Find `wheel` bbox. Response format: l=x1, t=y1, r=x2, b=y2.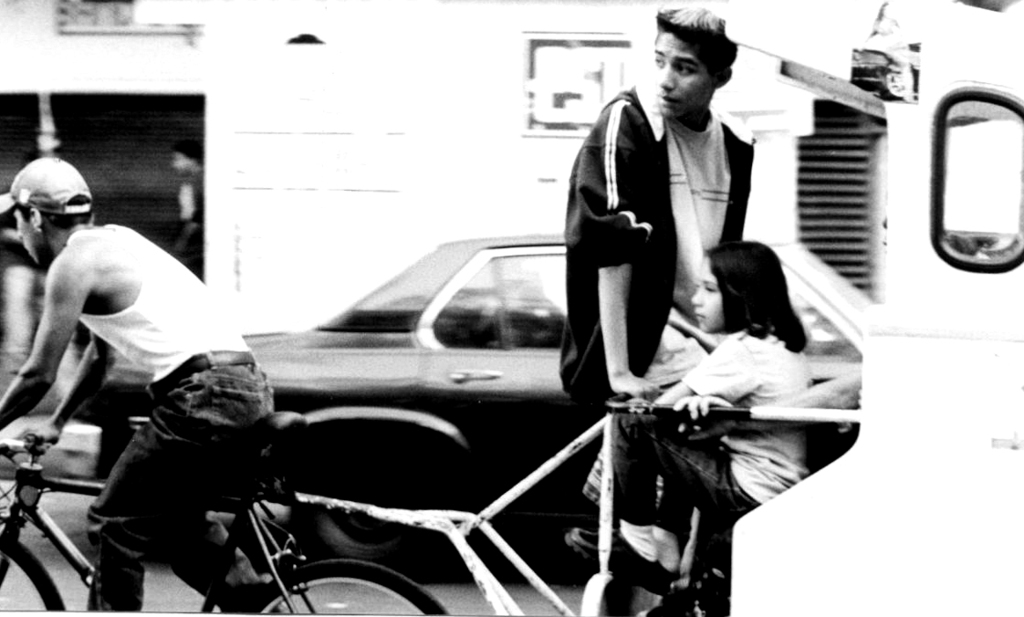
l=0, t=533, r=66, b=616.
